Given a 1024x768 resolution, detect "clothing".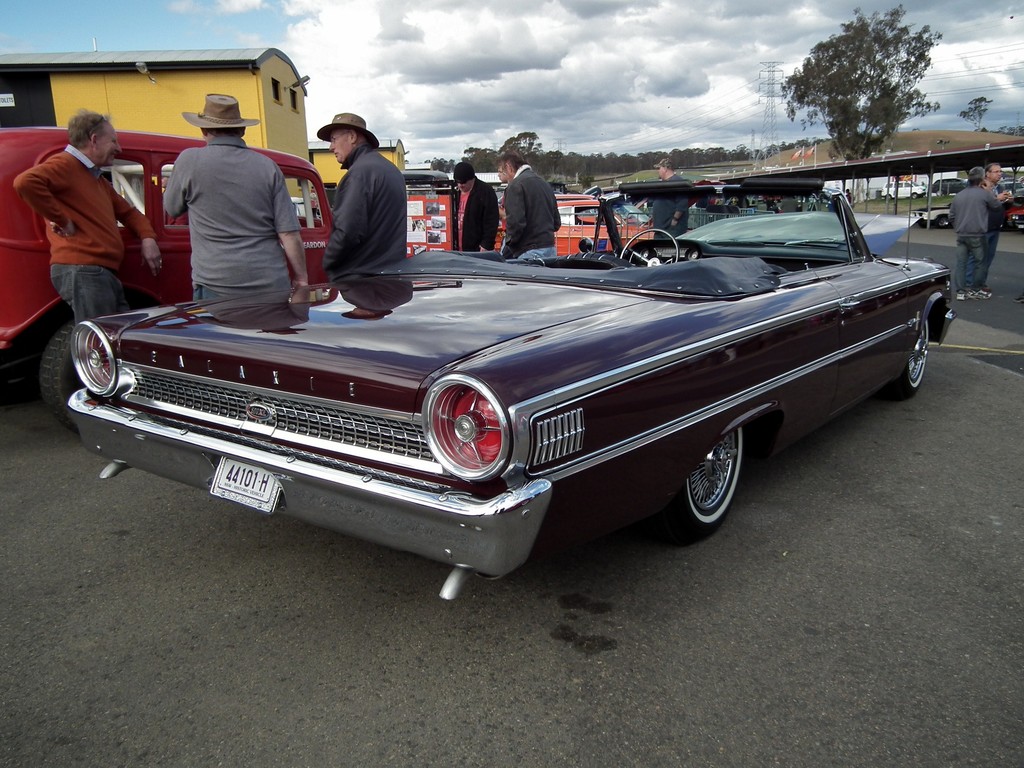
[646,170,690,244].
